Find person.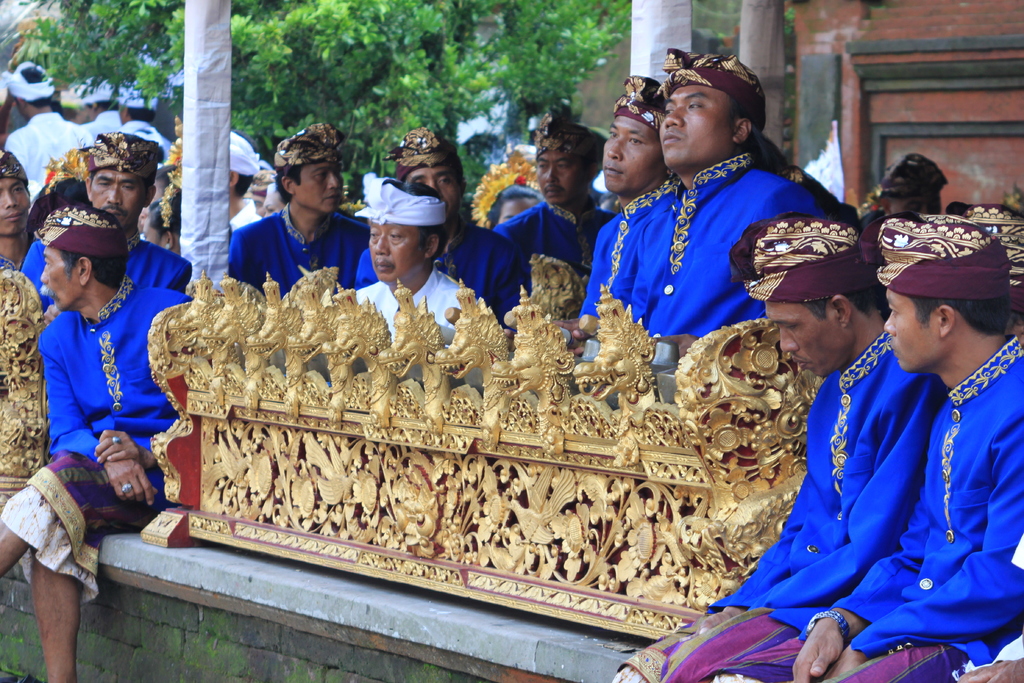
(left=0, top=198, right=197, bottom=682).
